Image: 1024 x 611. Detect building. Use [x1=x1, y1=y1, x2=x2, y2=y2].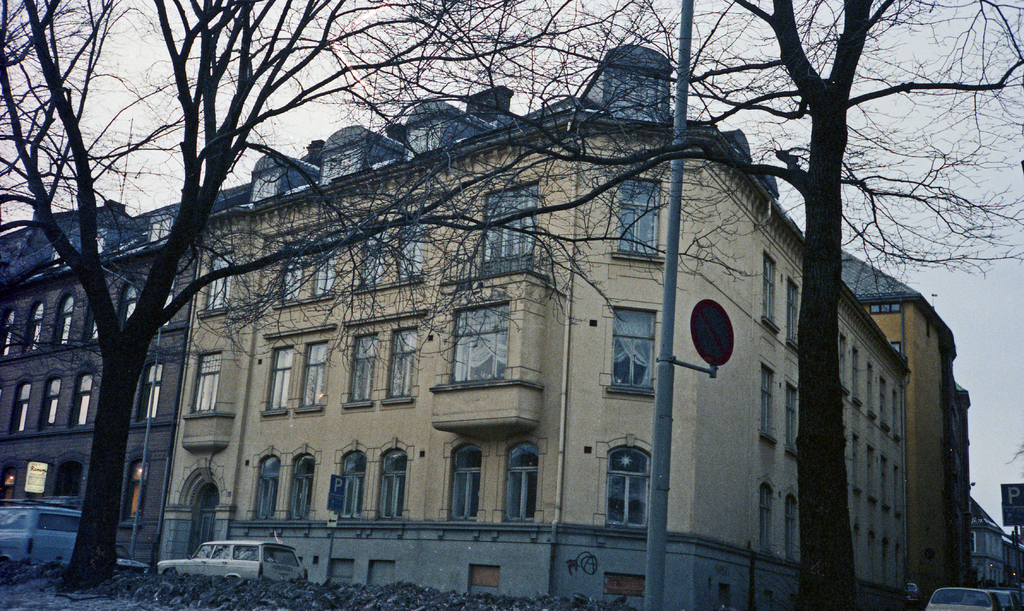
[x1=205, y1=40, x2=975, y2=610].
